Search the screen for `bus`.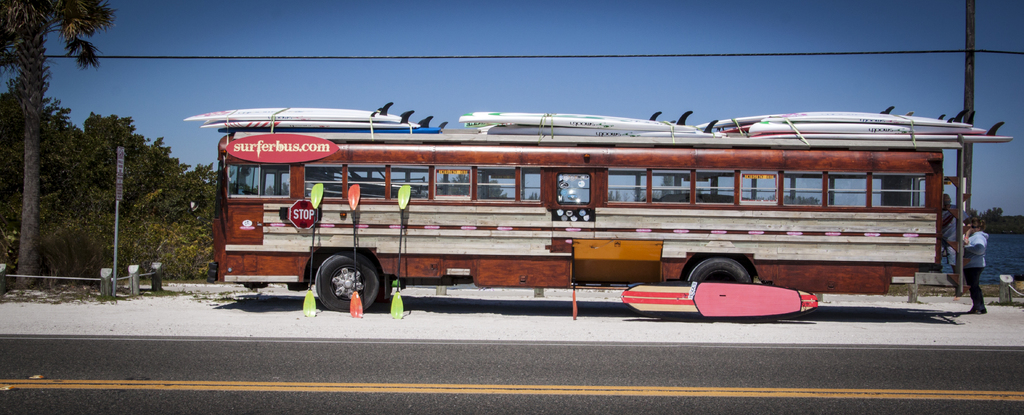
Found at (211, 129, 972, 316).
